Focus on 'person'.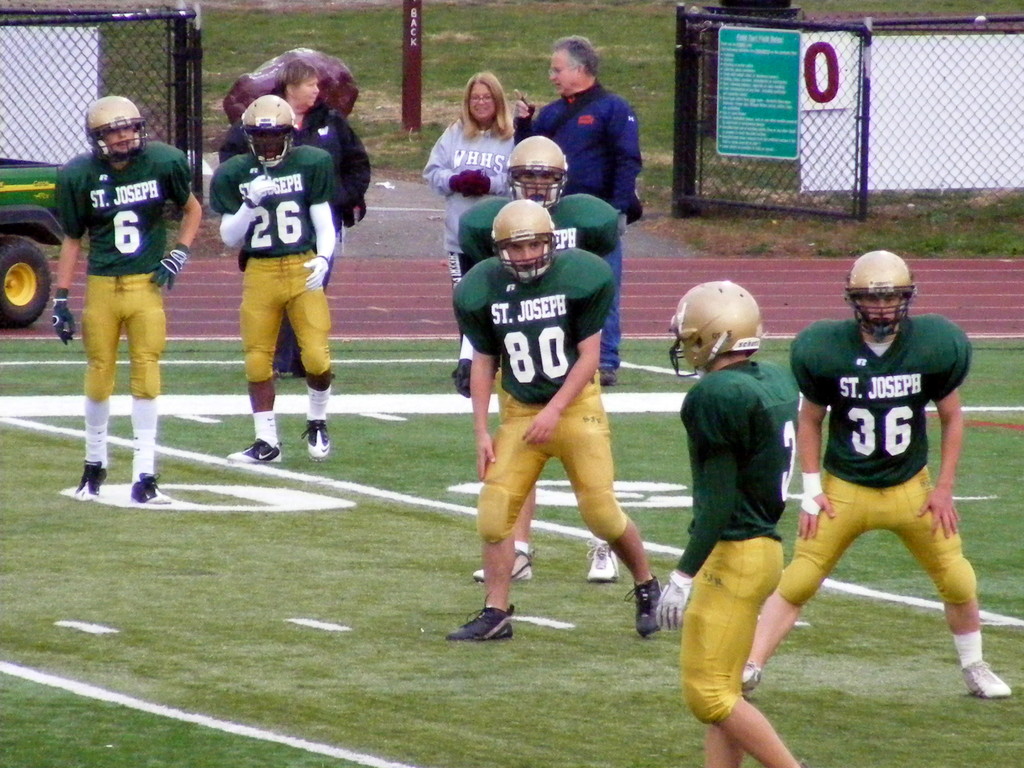
Focused at 442 198 650 636.
